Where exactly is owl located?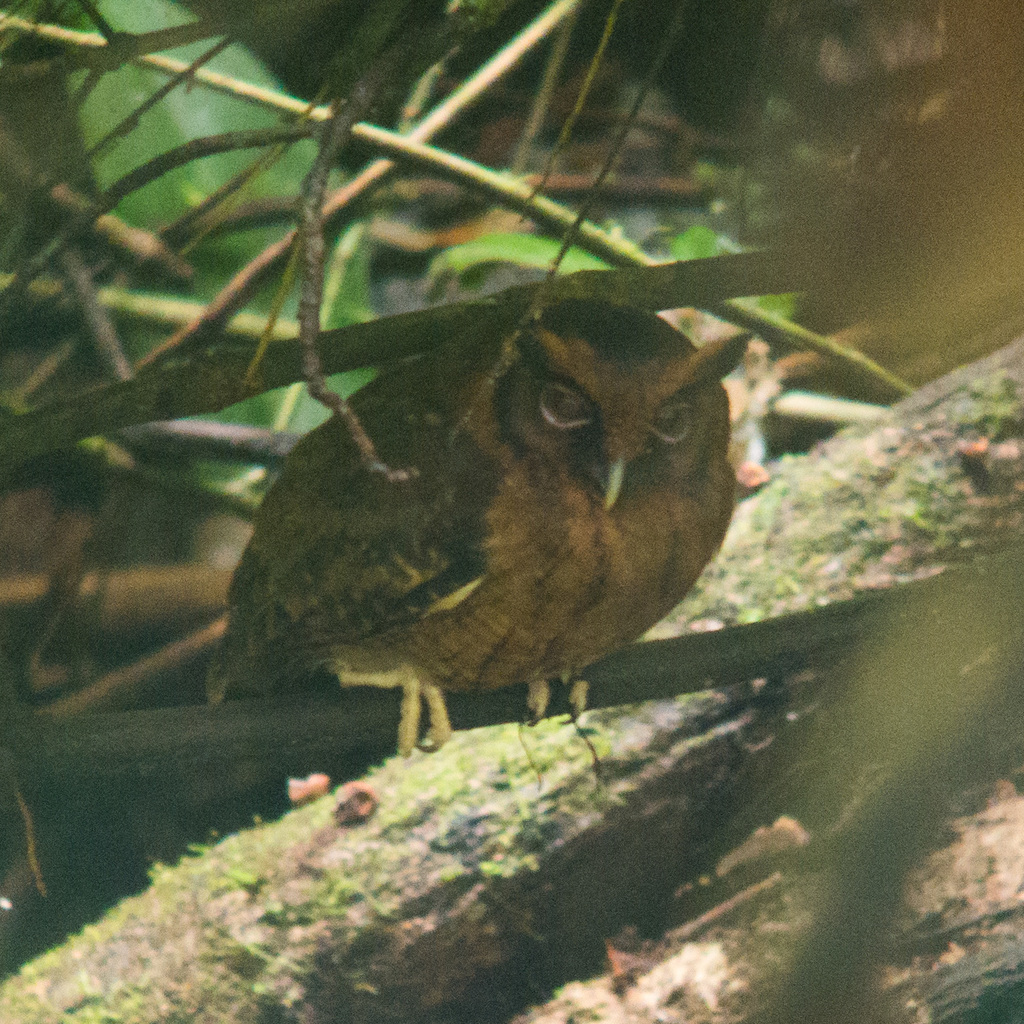
Its bounding box is (200, 276, 771, 780).
